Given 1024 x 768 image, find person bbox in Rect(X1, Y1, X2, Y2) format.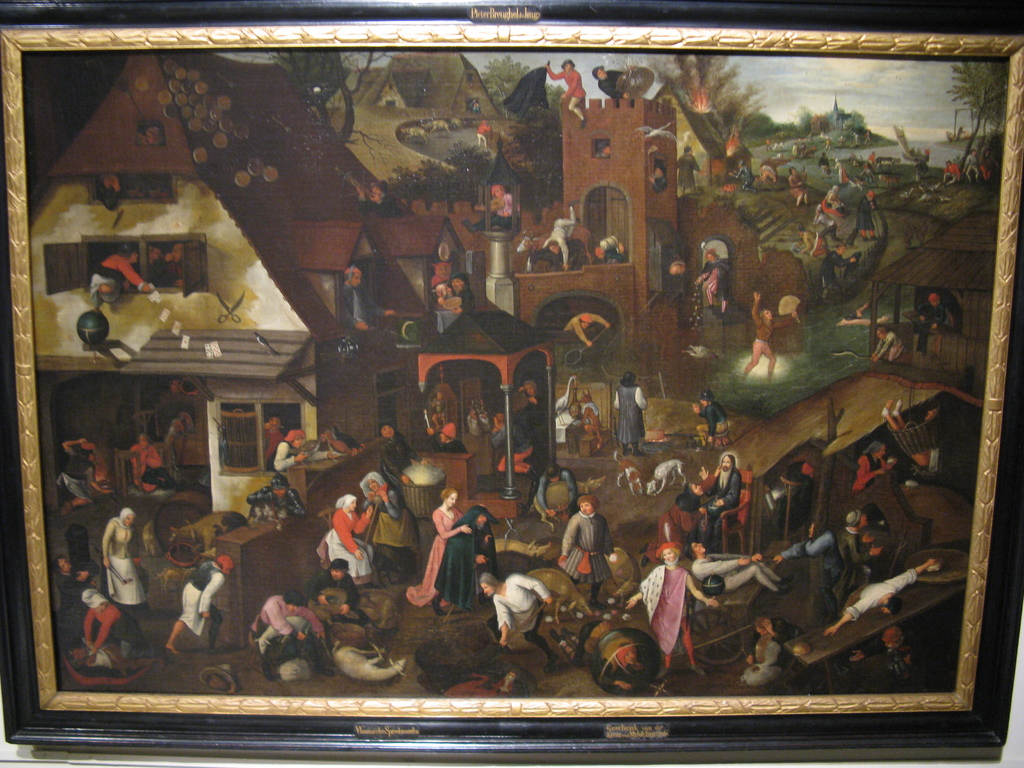
Rect(737, 292, 796, 387).
